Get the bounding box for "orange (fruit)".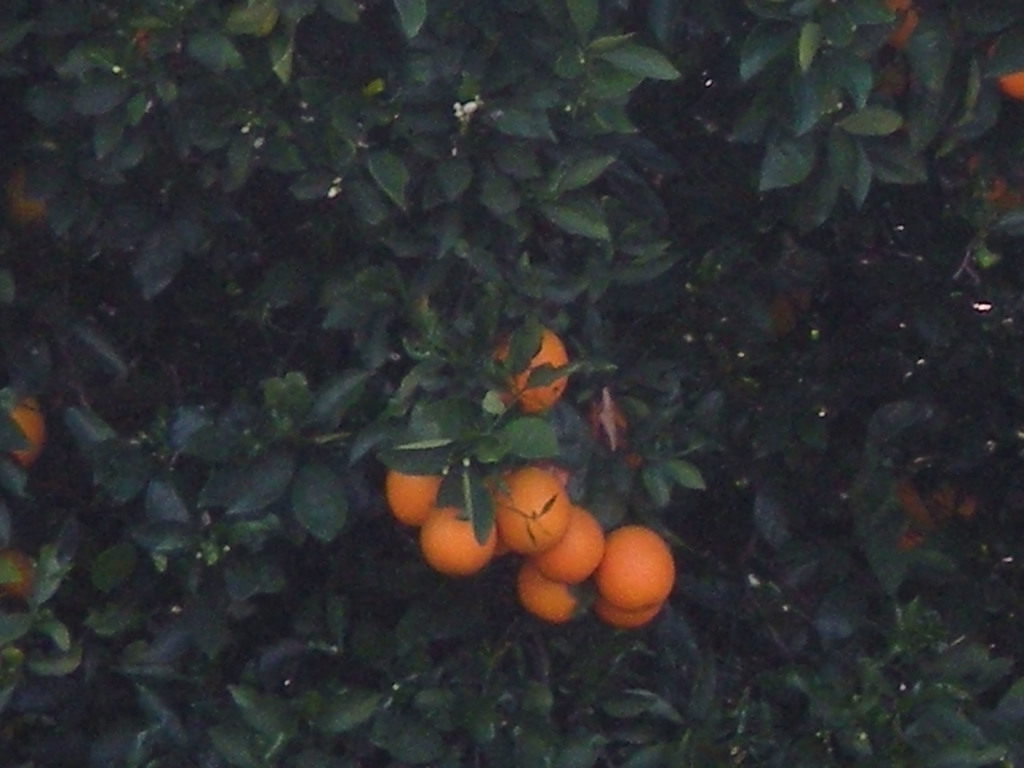
{"left": 603, "top": 597, "right": 661, "bottom": 627}.
